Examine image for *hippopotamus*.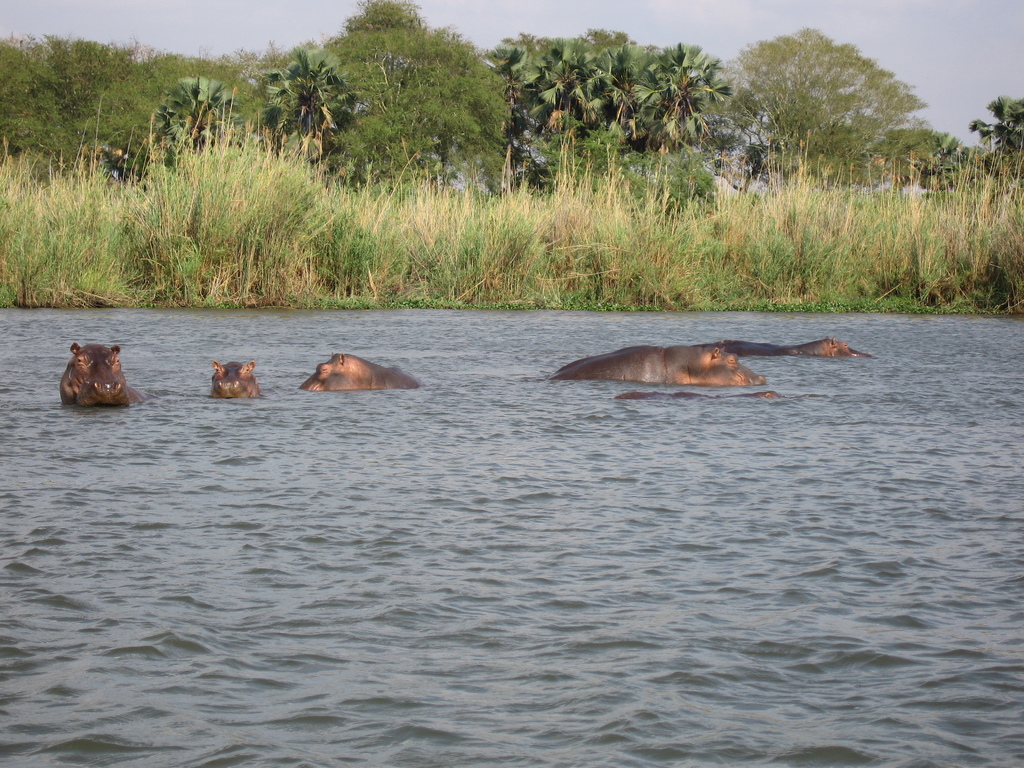
Examination result: 543, 342, 764, 385.
